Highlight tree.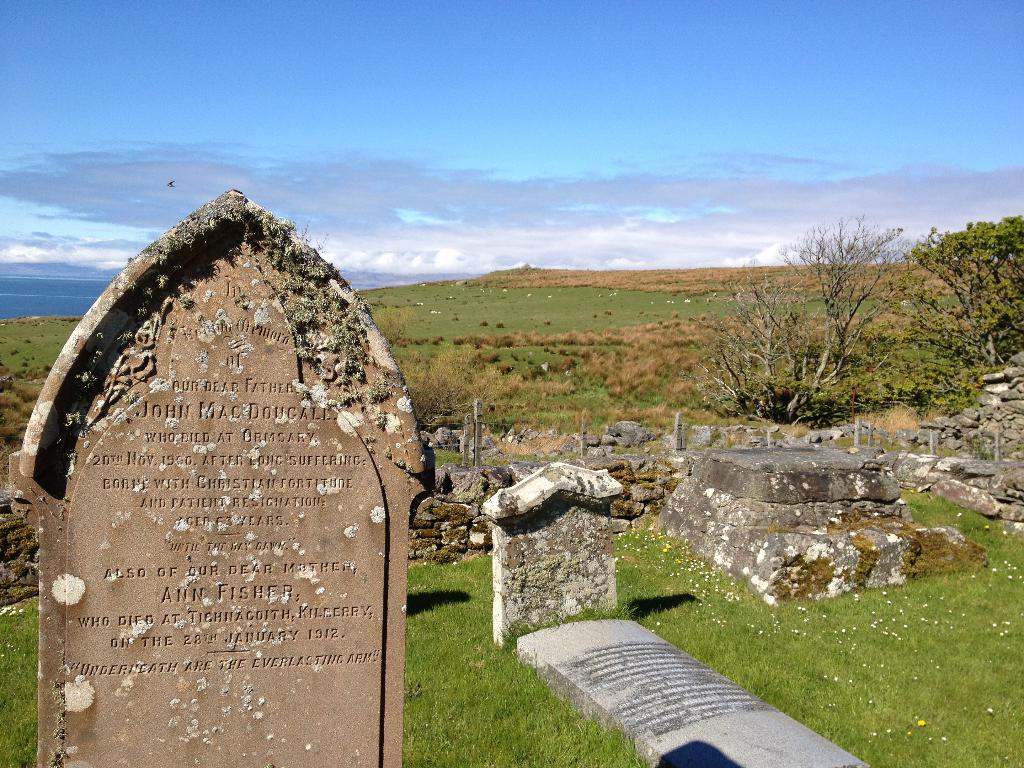
Highlighted region: rect(678, 198, 958, 431).
